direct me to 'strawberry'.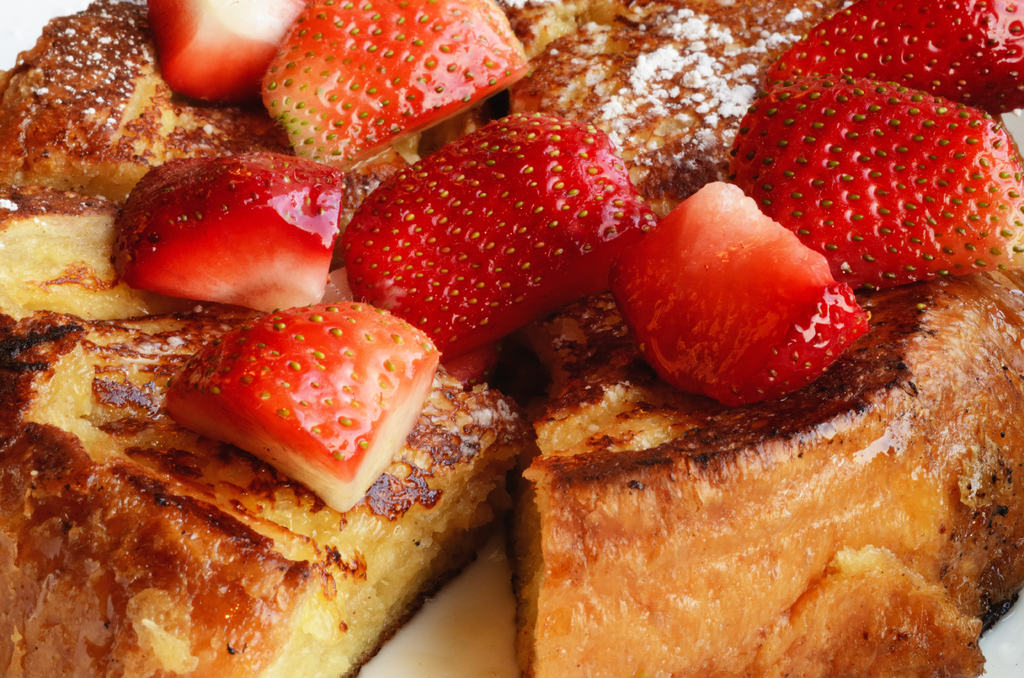
Direction: pyautogui.locateOnScreen(764, 0, 1023, 115).
